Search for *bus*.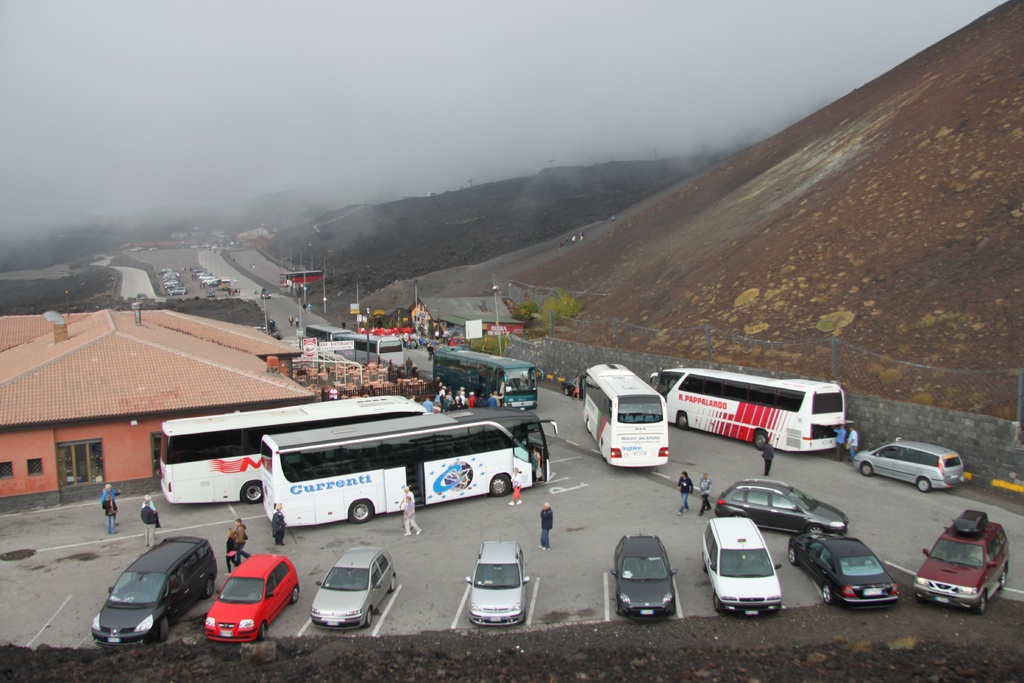
Found at box(431, 345, 543, 409).
